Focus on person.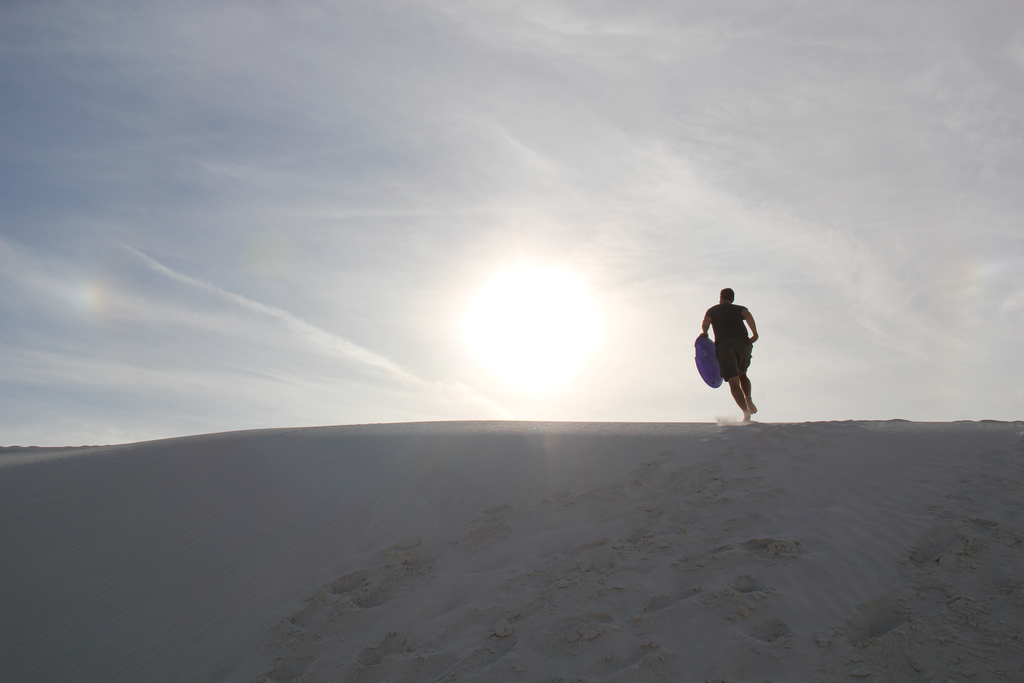
Focused at locate(699, 280, 764, 428).
